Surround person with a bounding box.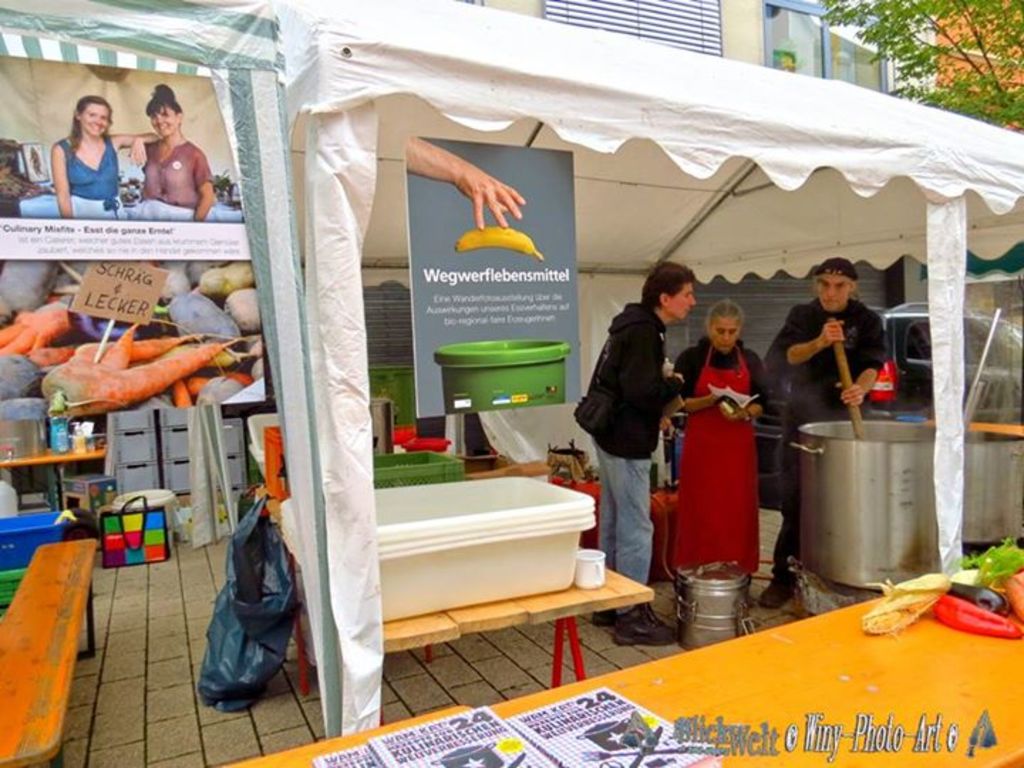
(left=767, top=263, right=896, bottom=603).
